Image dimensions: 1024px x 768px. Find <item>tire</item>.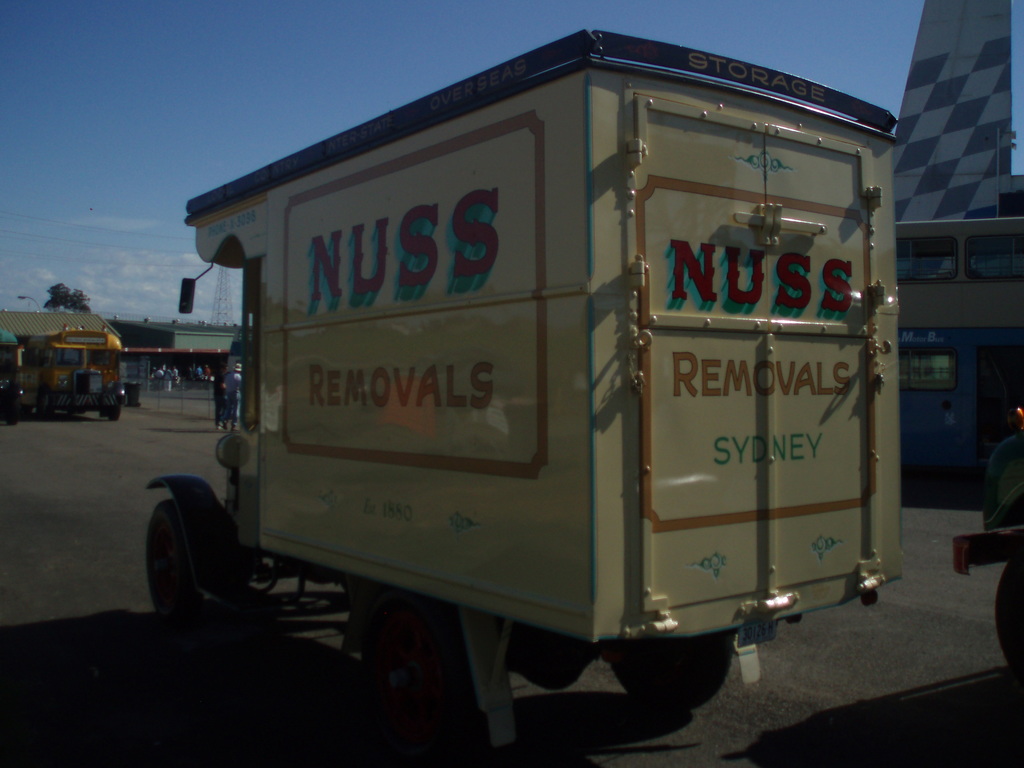
bbox=[996, 556, 1023, 688].
